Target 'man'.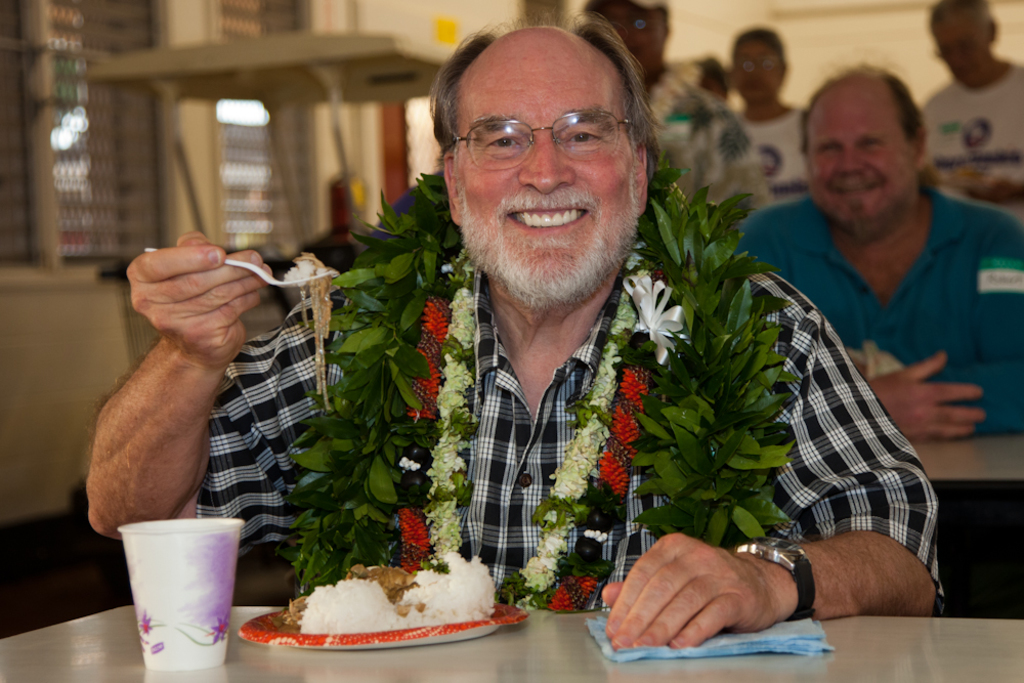
Target region: box=[738, 62, 1023, 429].
